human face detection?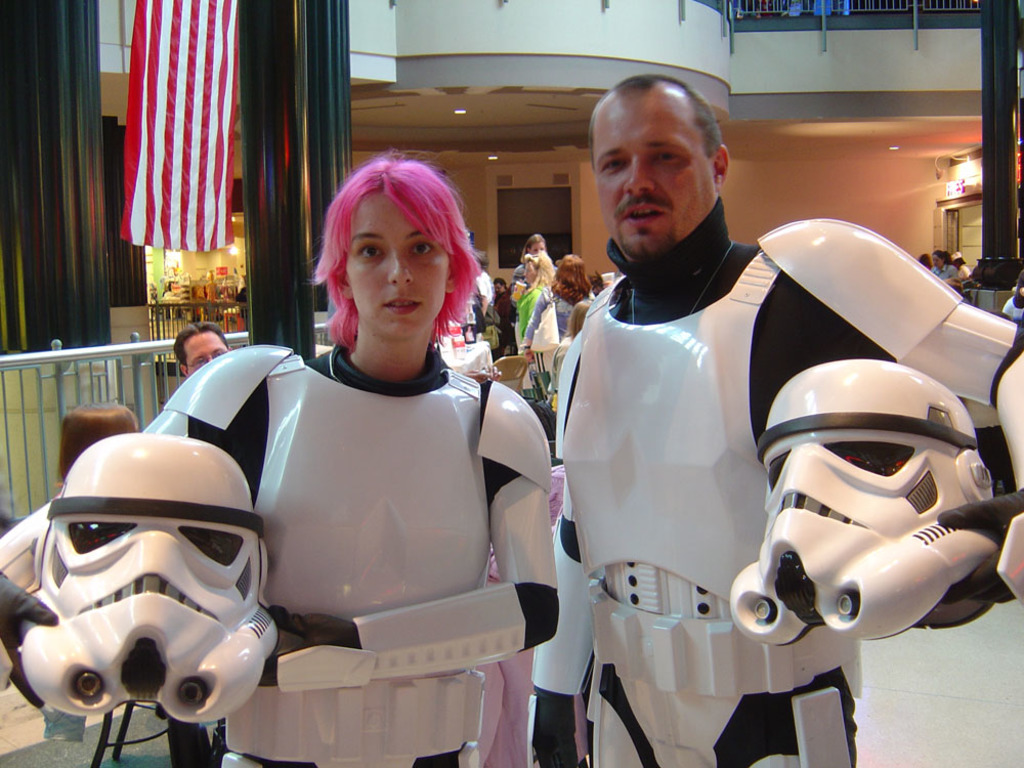
region(180, 334, 229, 378)
